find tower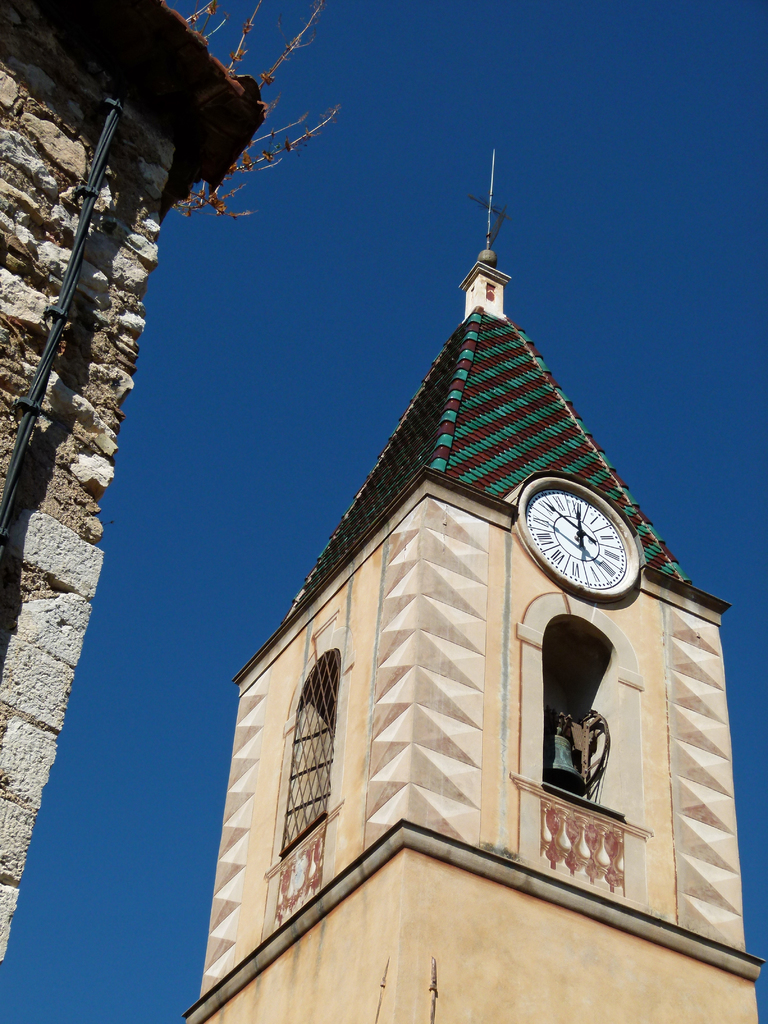
(181,148,759,1023)
